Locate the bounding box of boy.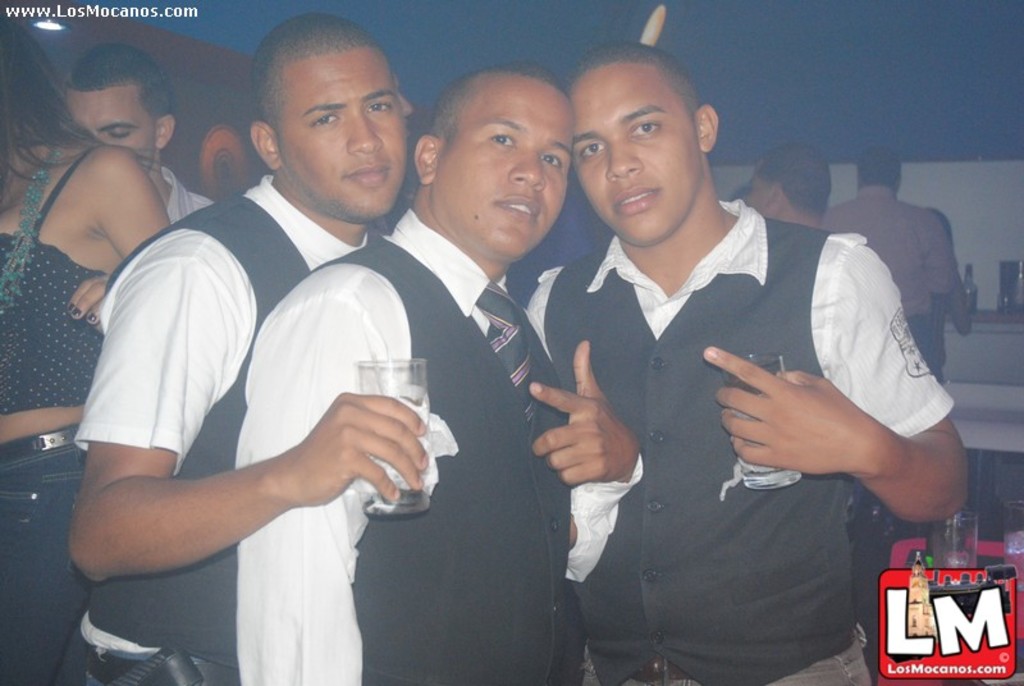
Bounding box: box(61, 41, 212, 221).
